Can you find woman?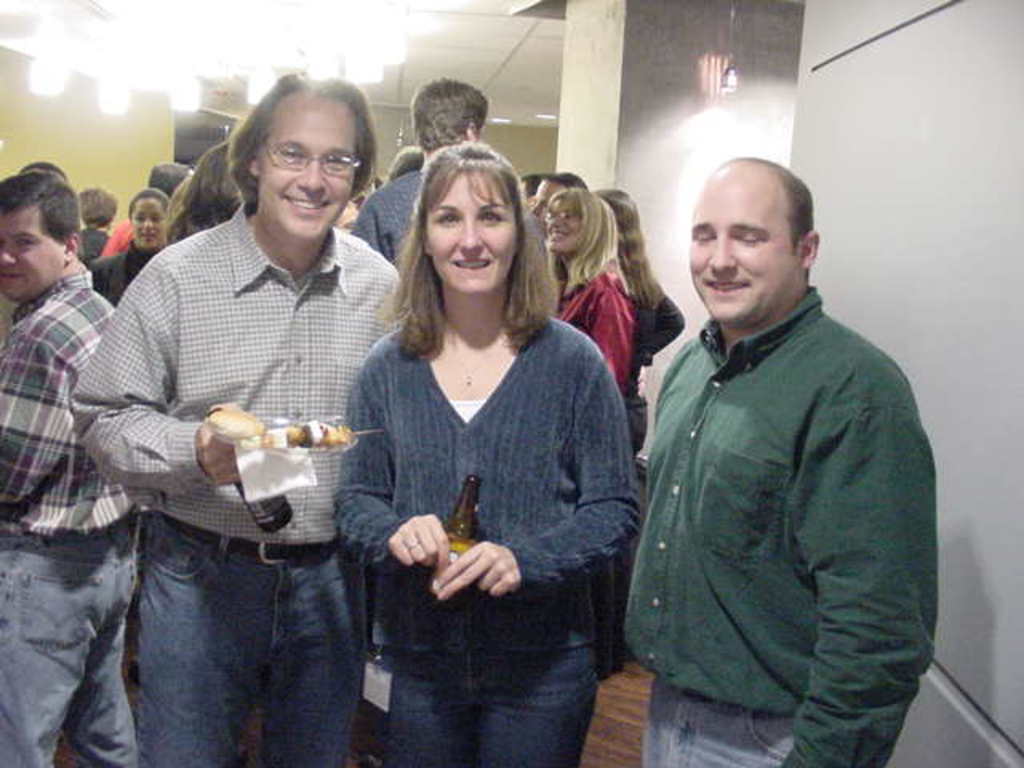
Yes, bounding box: box=[592, 186, 686, 456].
